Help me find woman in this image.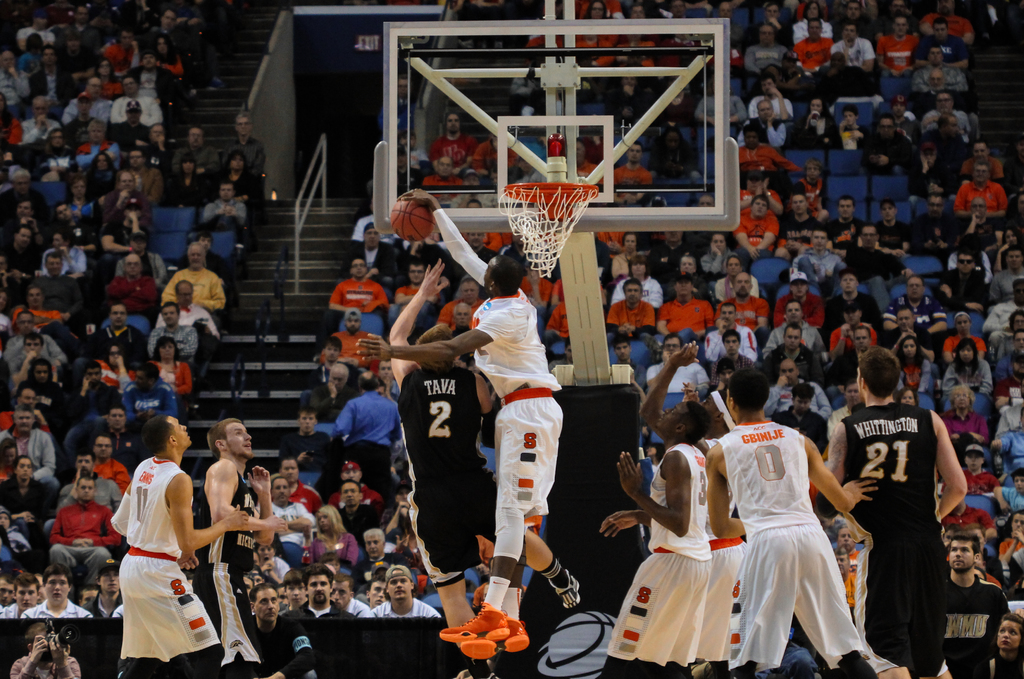
Found it: [left=934, top=385, right=989, bottom=445].
